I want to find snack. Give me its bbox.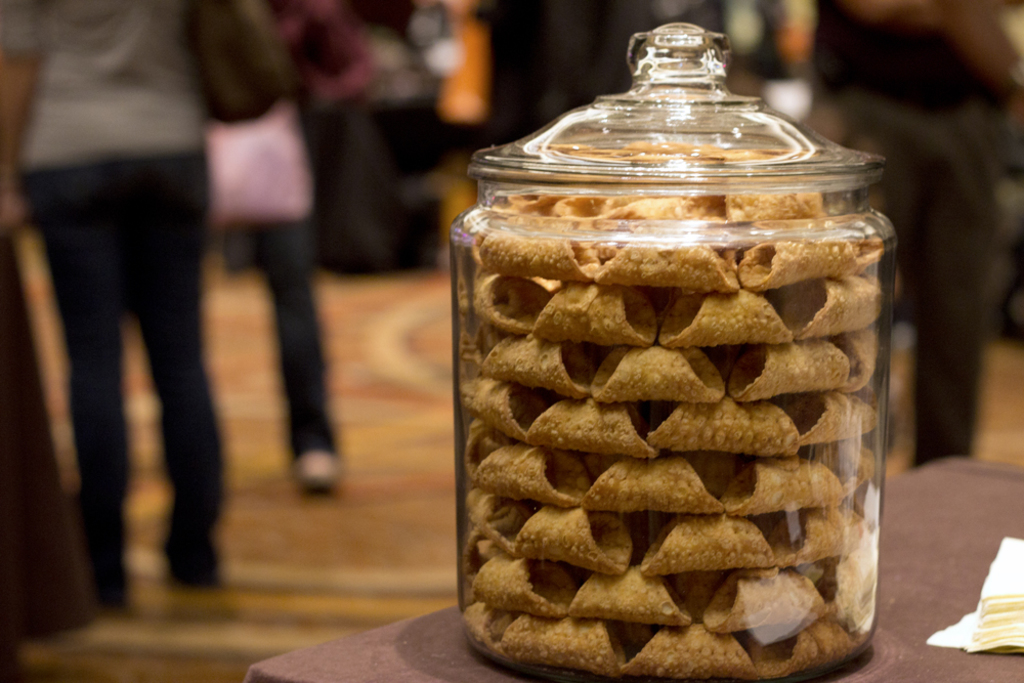
<region>461, 191, 893, 676</region>.
